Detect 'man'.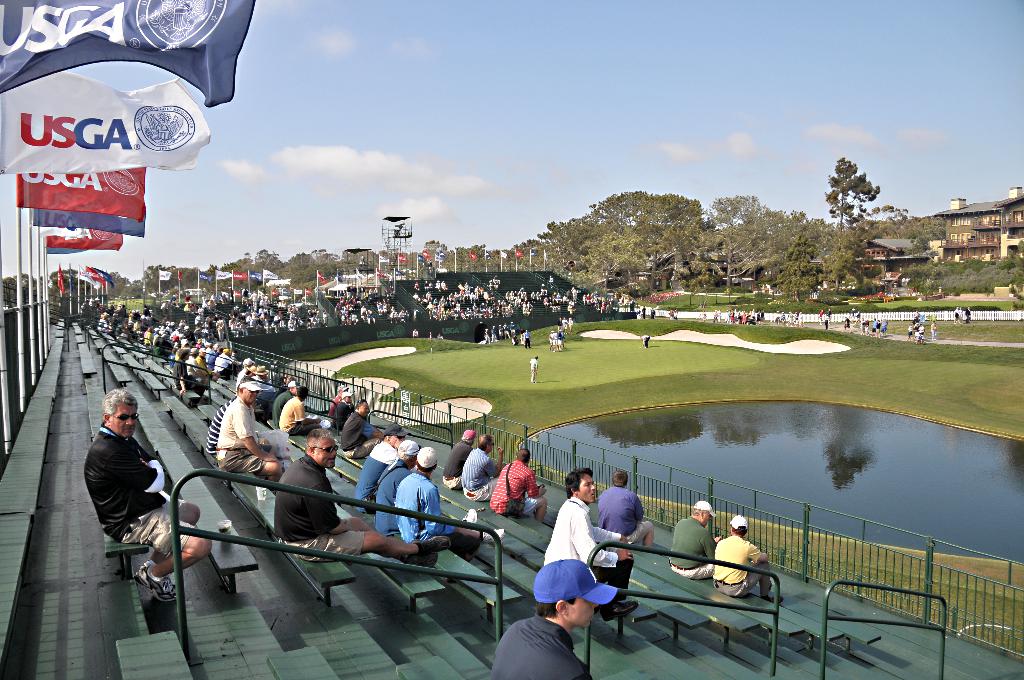
Detected at <box>330,382,358,434</box>.
